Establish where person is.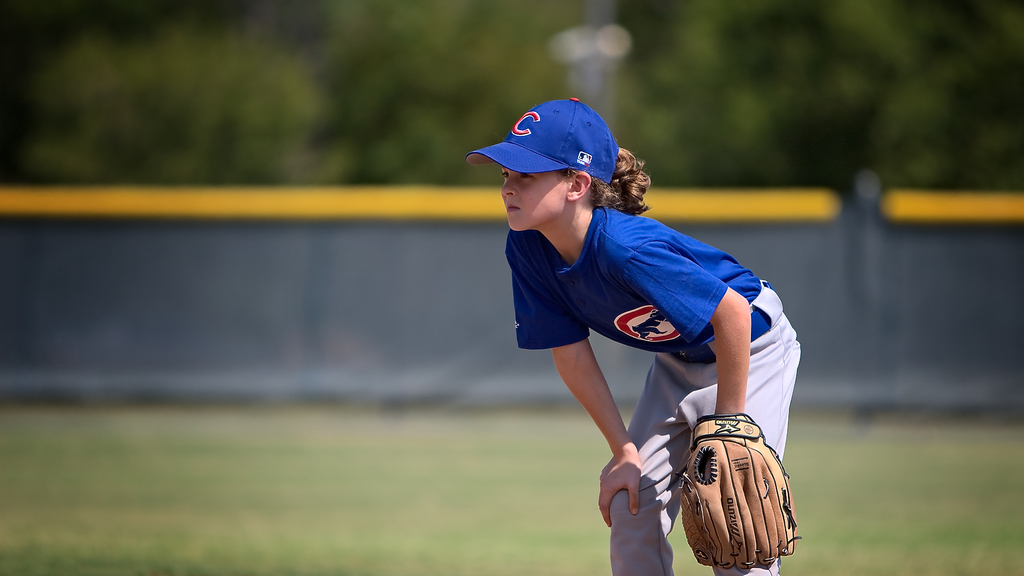
Established at [508,87,796,575].
